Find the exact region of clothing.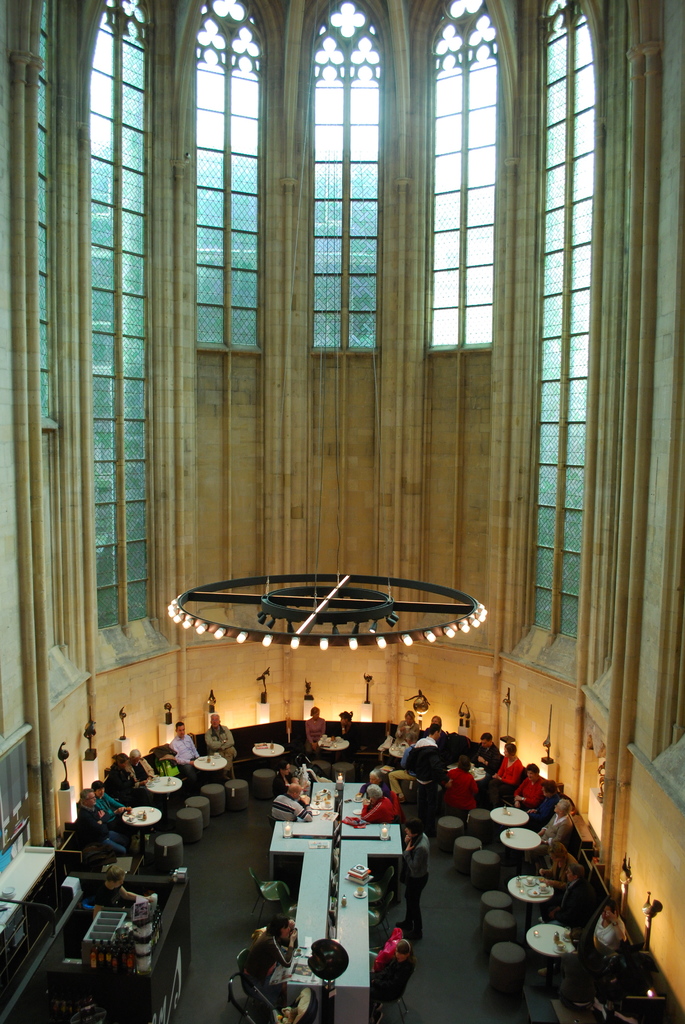
Exact region: bbox=(301, 719, 329, 751).
